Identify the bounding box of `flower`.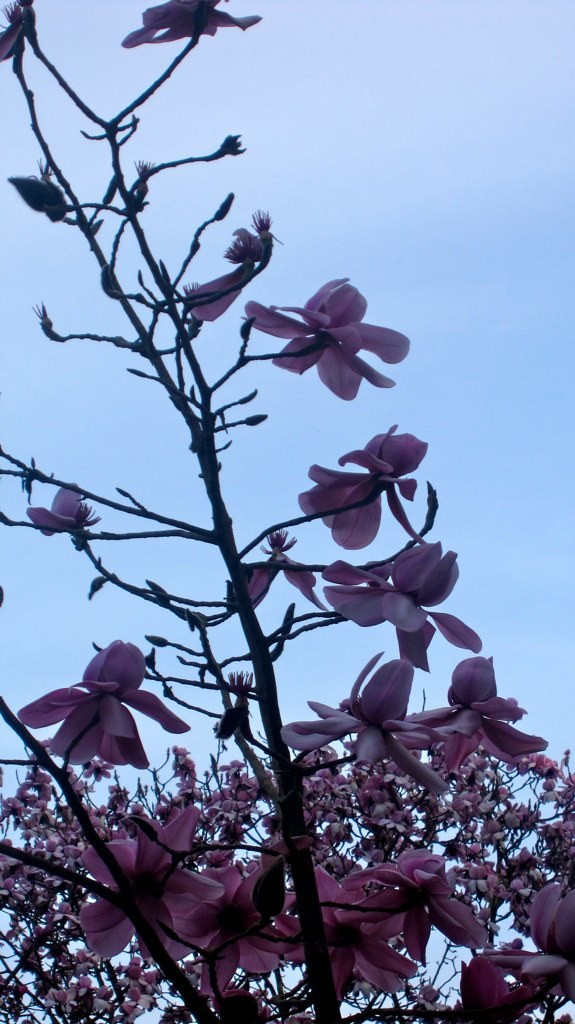
select_region(0, 0, 37, 58).
